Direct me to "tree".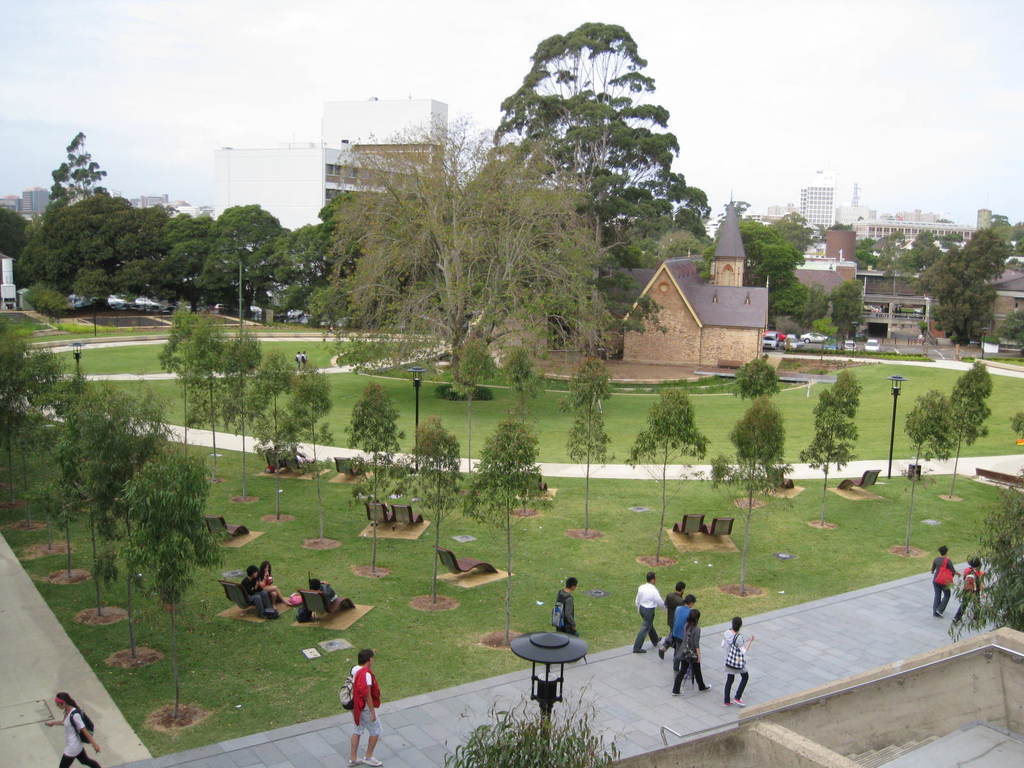
Direction: left=303, top=109, right=619, bottom=404.
